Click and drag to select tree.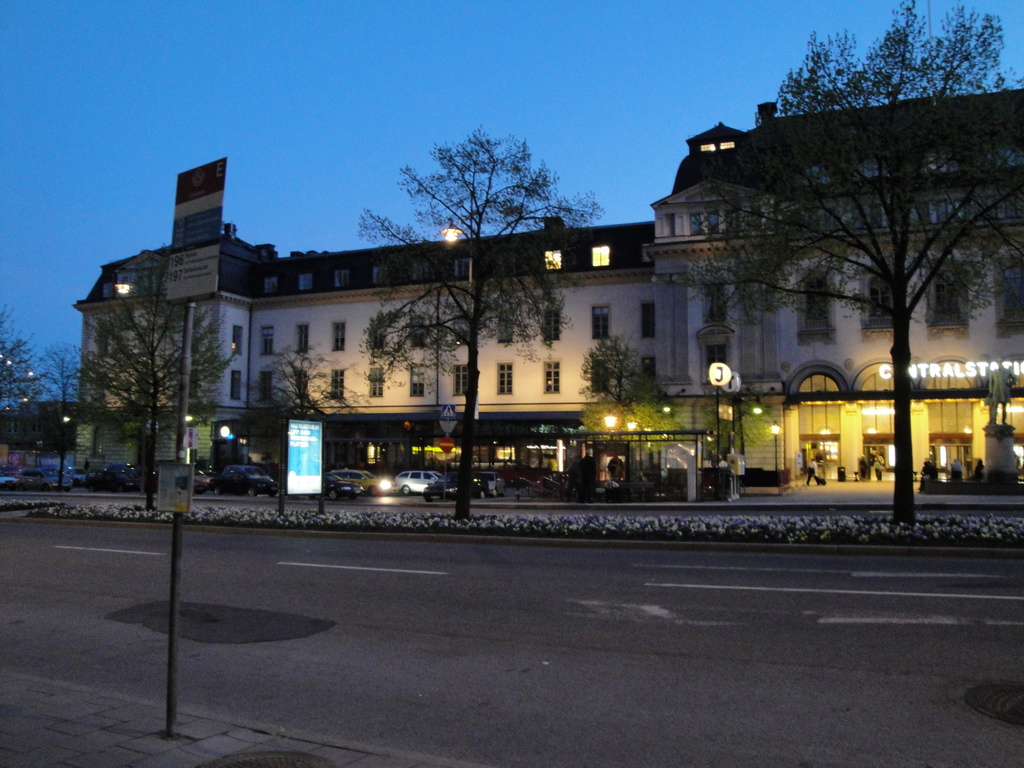
Selection: left=78, top=242, right=207, bottom=493.
